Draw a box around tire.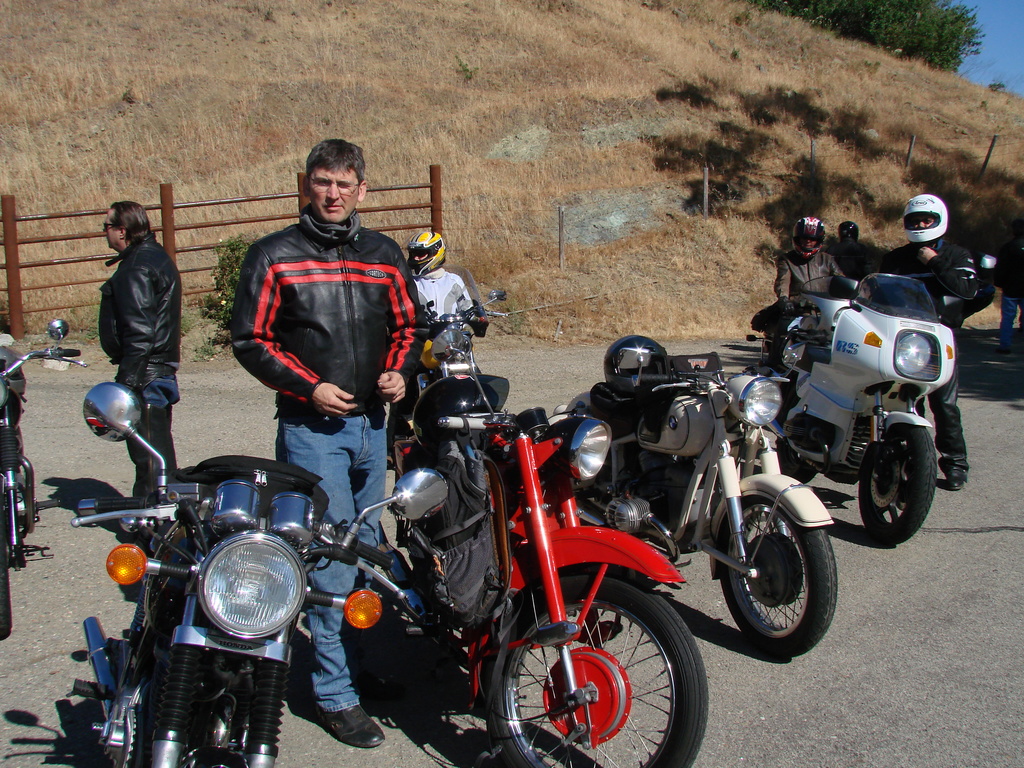
bbox=[0, 489, 11, 641].
